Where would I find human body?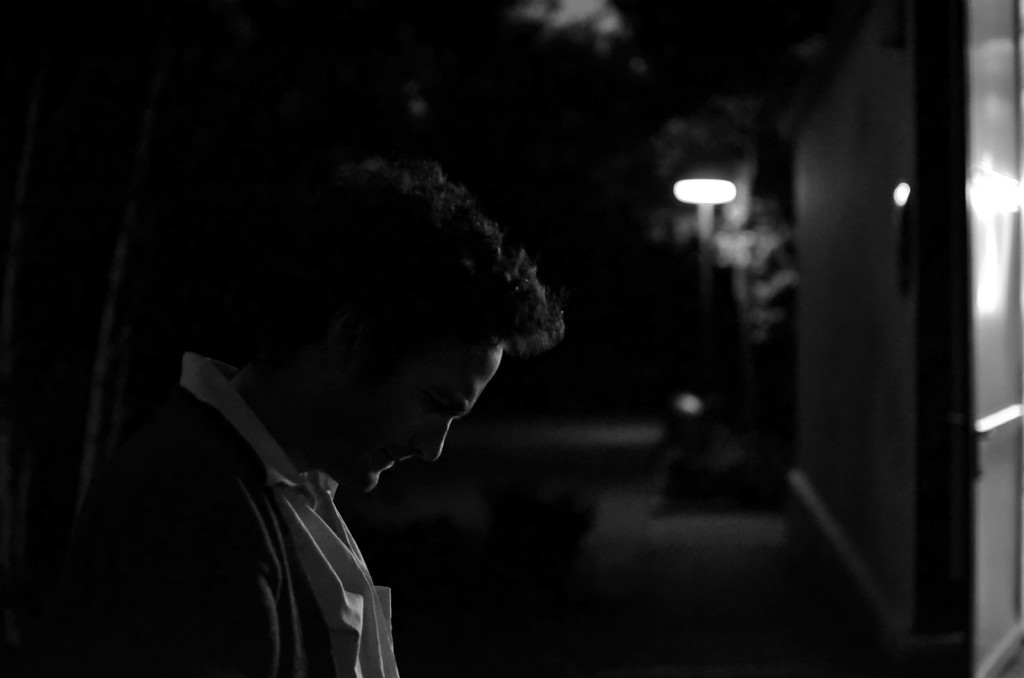
At Rect(120, 183, 540, 673).
